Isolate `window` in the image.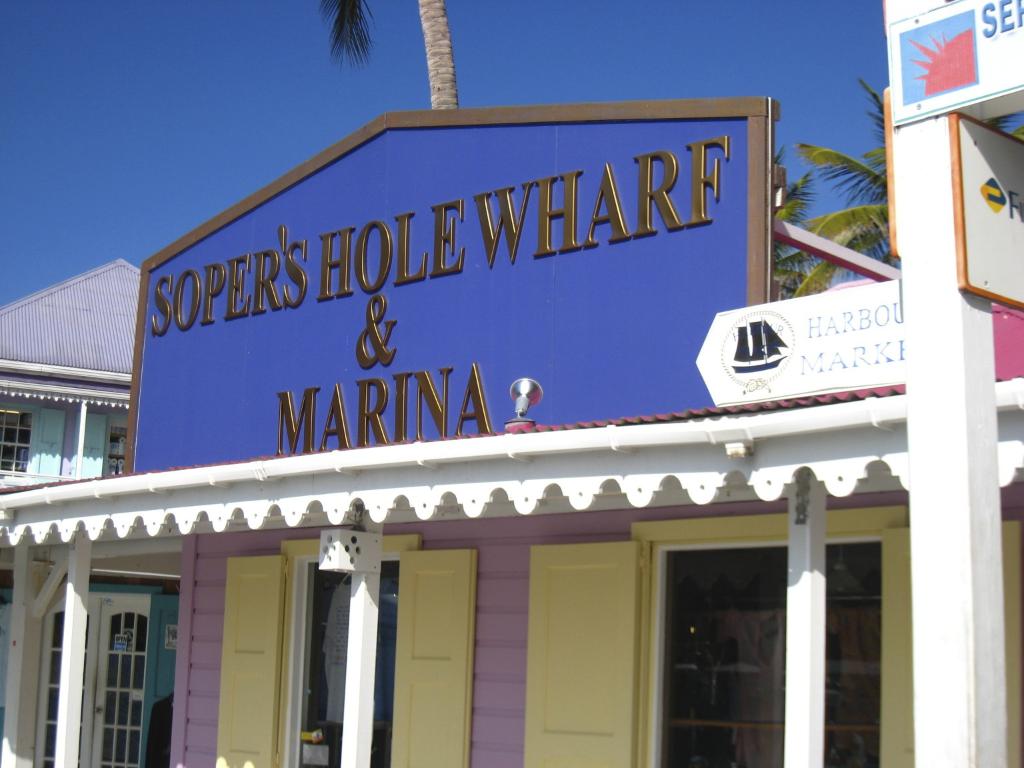
Isolated region: 661:540:887:767.
